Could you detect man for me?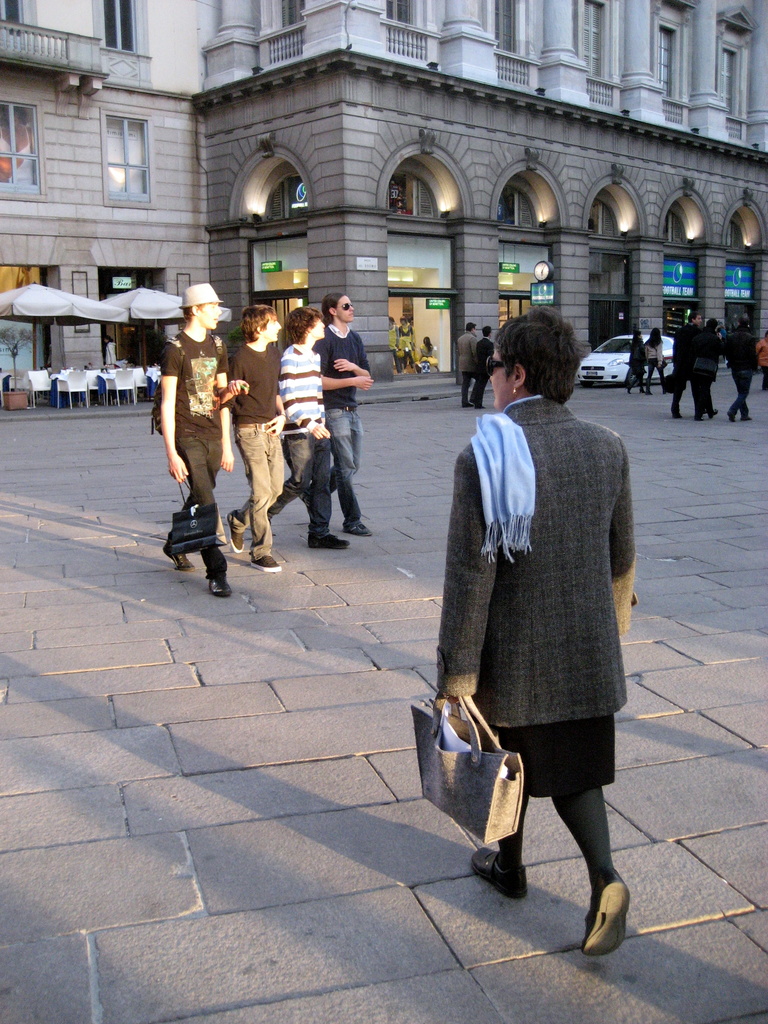
Detection result: pyautogui.locateOnScreen(317, 292, 373, 536).
